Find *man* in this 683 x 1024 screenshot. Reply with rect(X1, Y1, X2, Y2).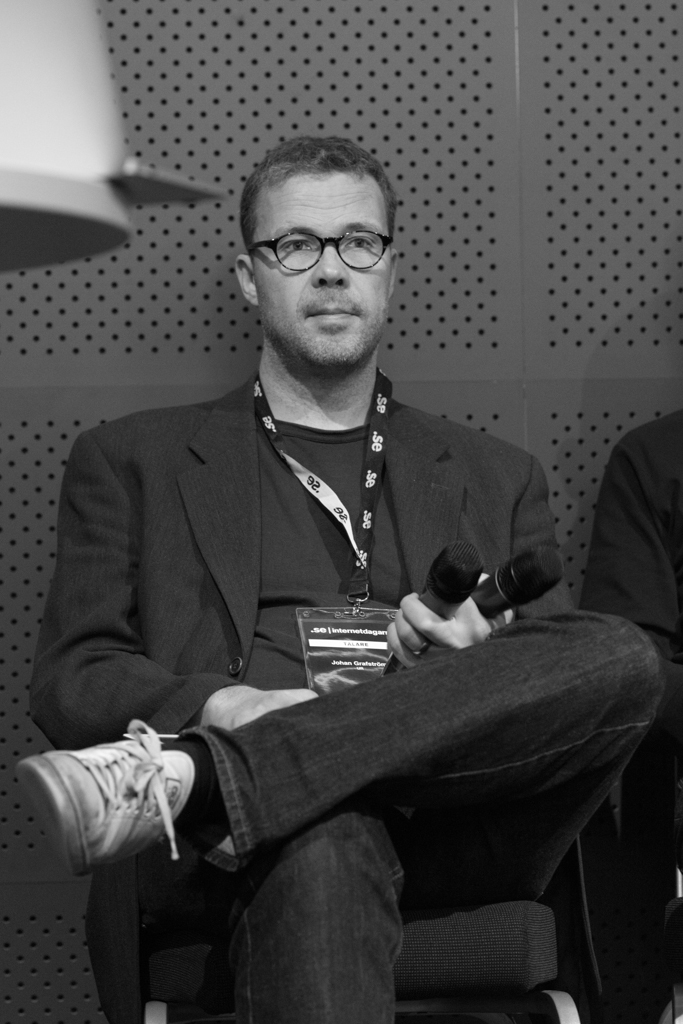
rect(69, 145, 580, 958).
